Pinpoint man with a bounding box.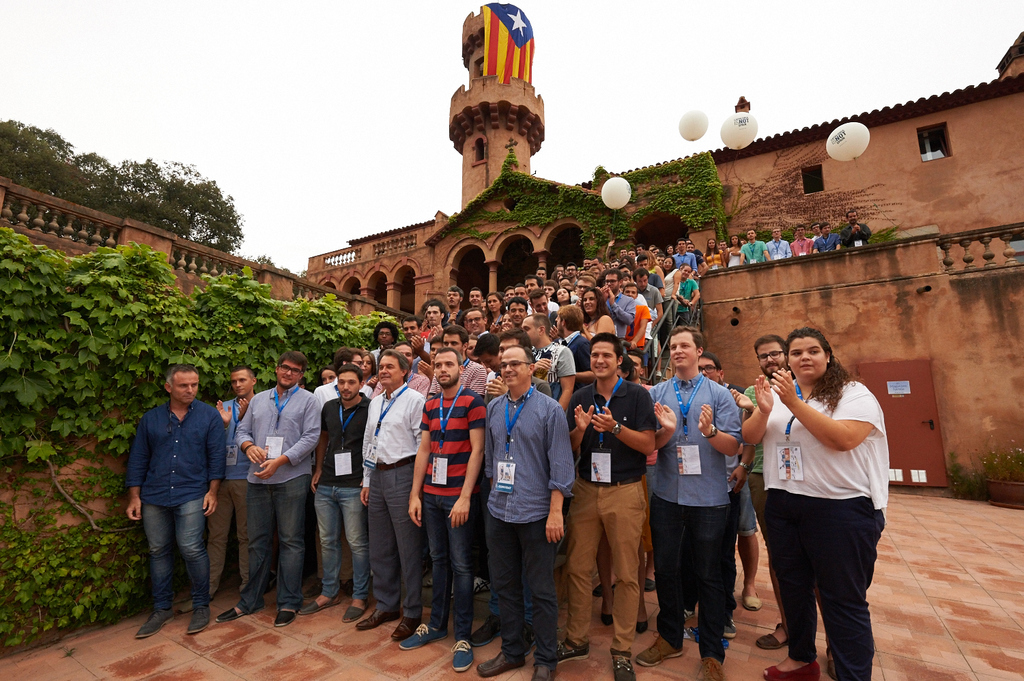
box(467, 290, 482, 310).
